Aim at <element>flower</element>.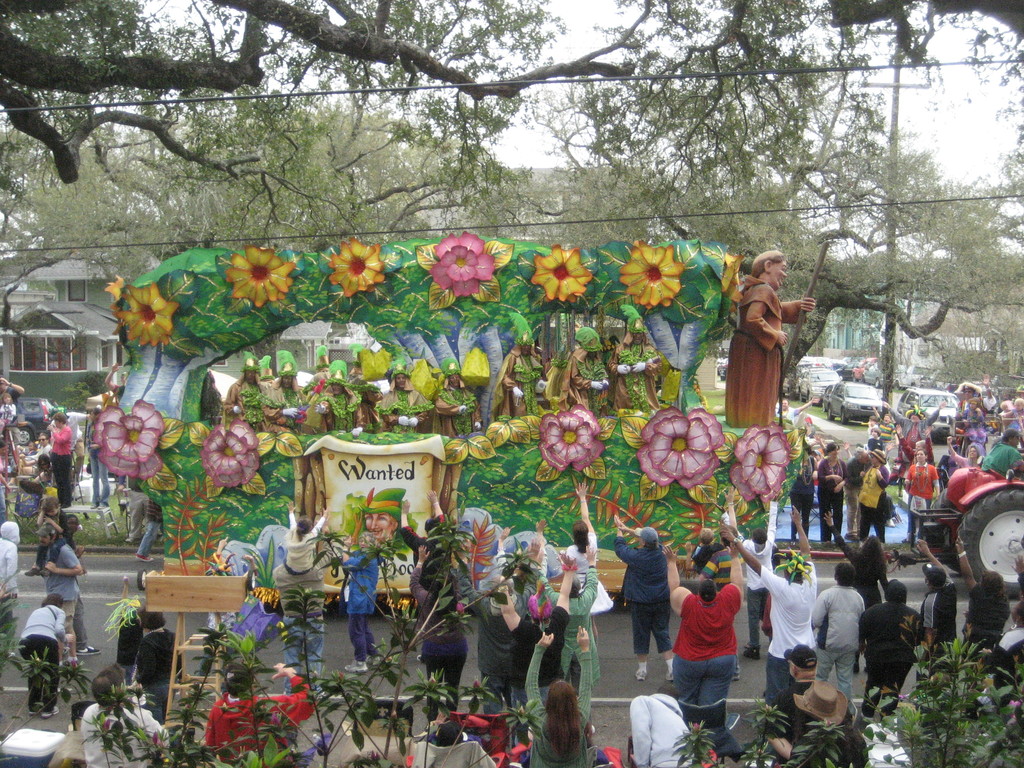
Aimed at bbox=(154, 730, 165, 746).
